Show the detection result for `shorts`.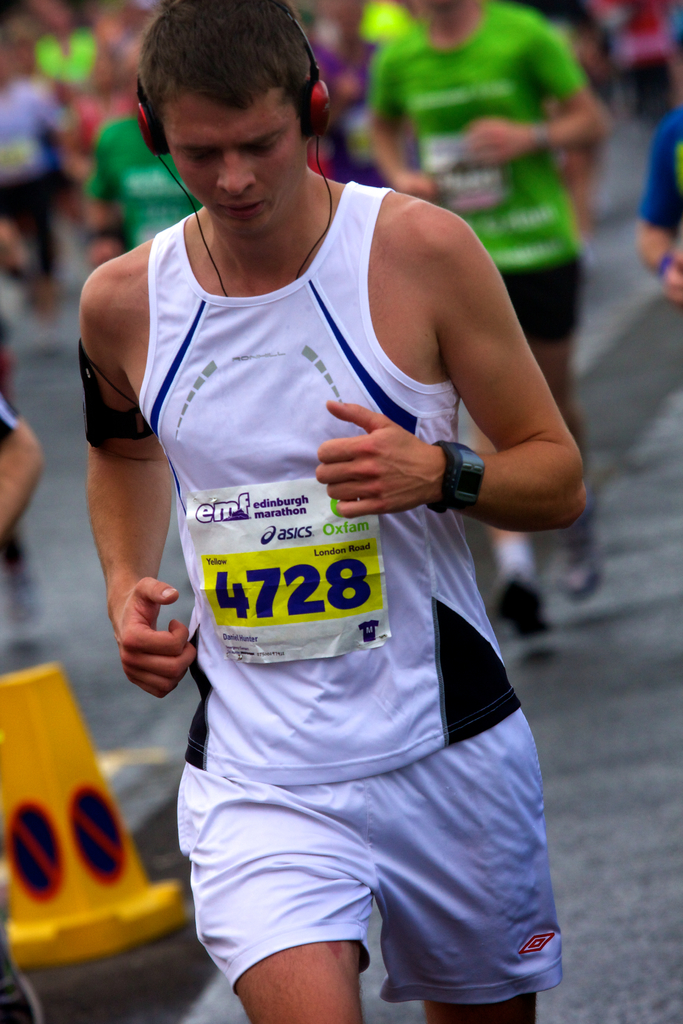
[x1=190, y1=682, x2=541, y2=985].
